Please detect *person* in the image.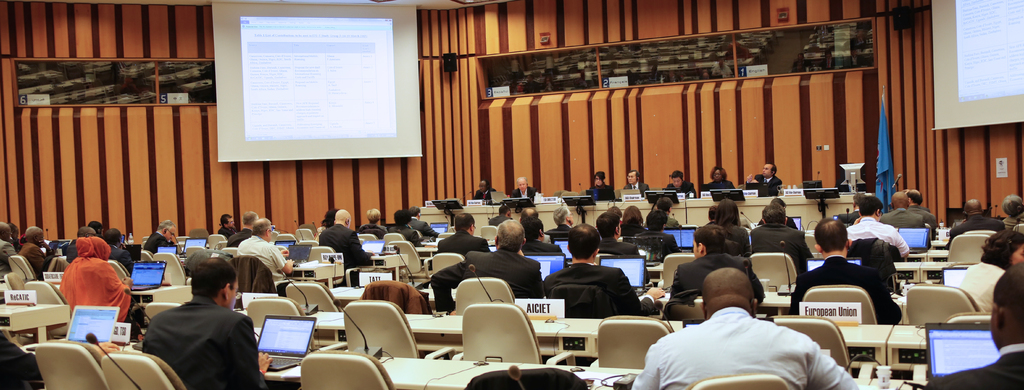
(x1=0, y1=220, x2=20, y2=277).
